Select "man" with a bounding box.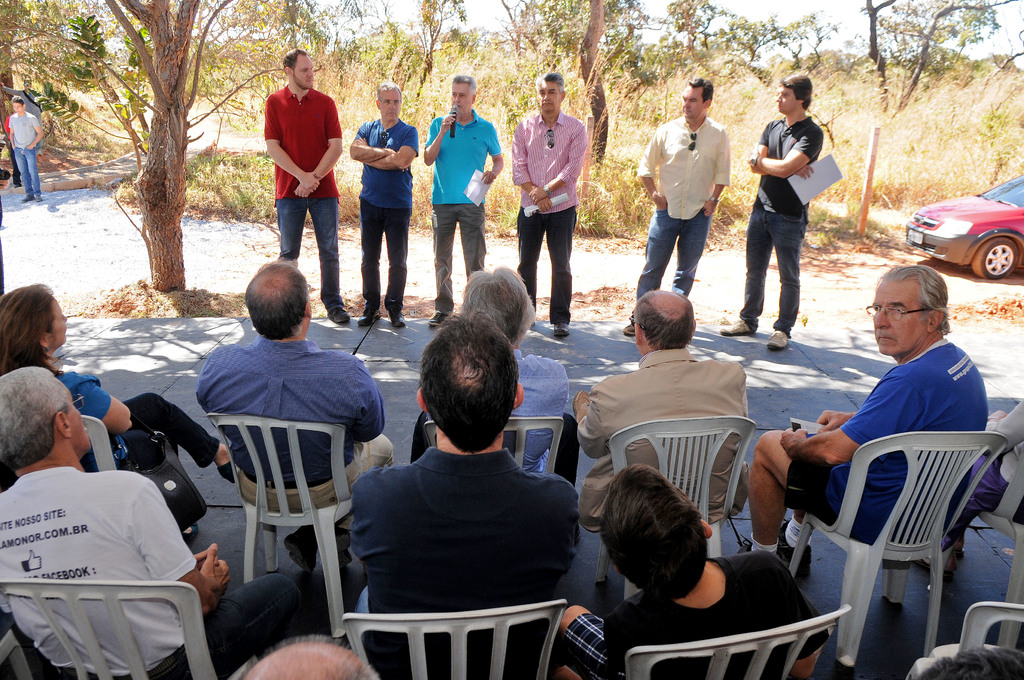
[349,312,580,679].
